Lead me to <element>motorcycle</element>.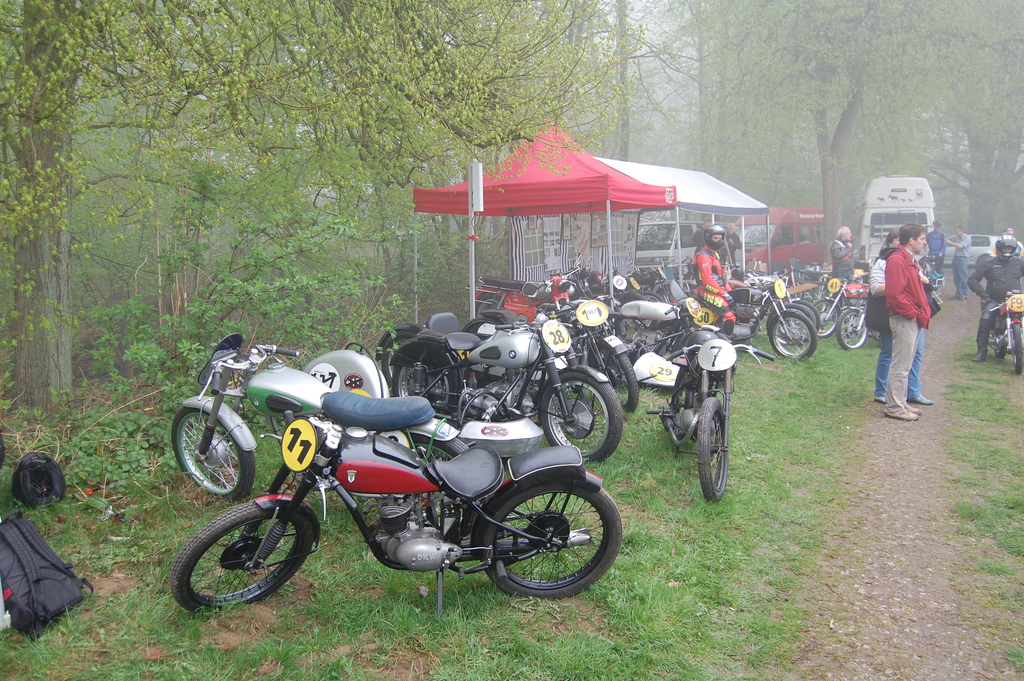
Lead to (left=985, top=288, right=1023, bottom=376).
